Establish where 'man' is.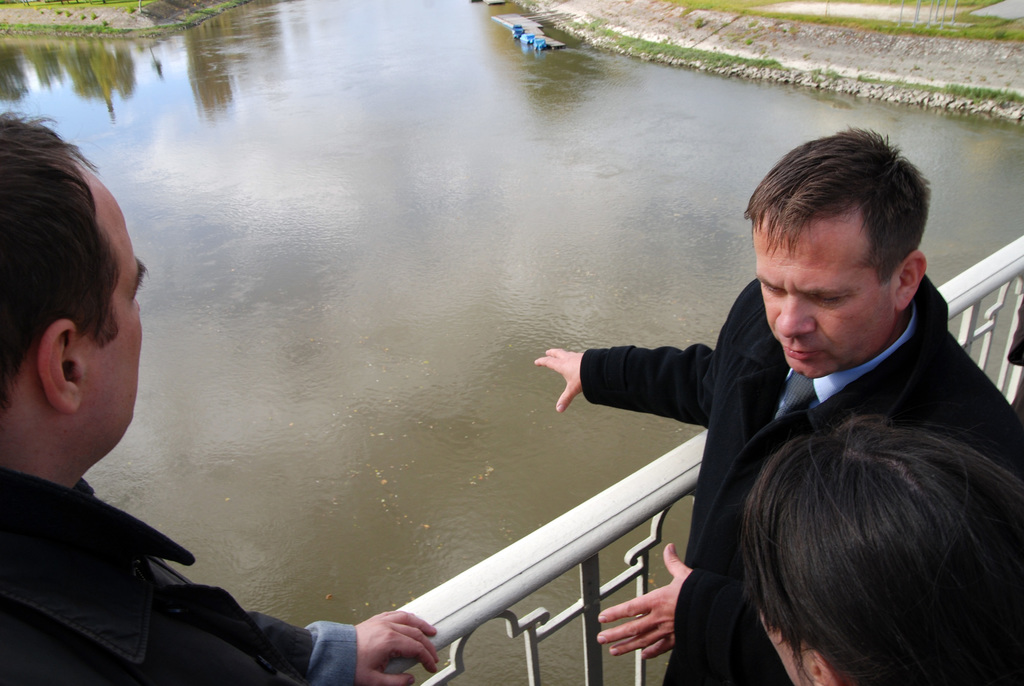
Established at l=536, t=129, r=1023, b=685.
